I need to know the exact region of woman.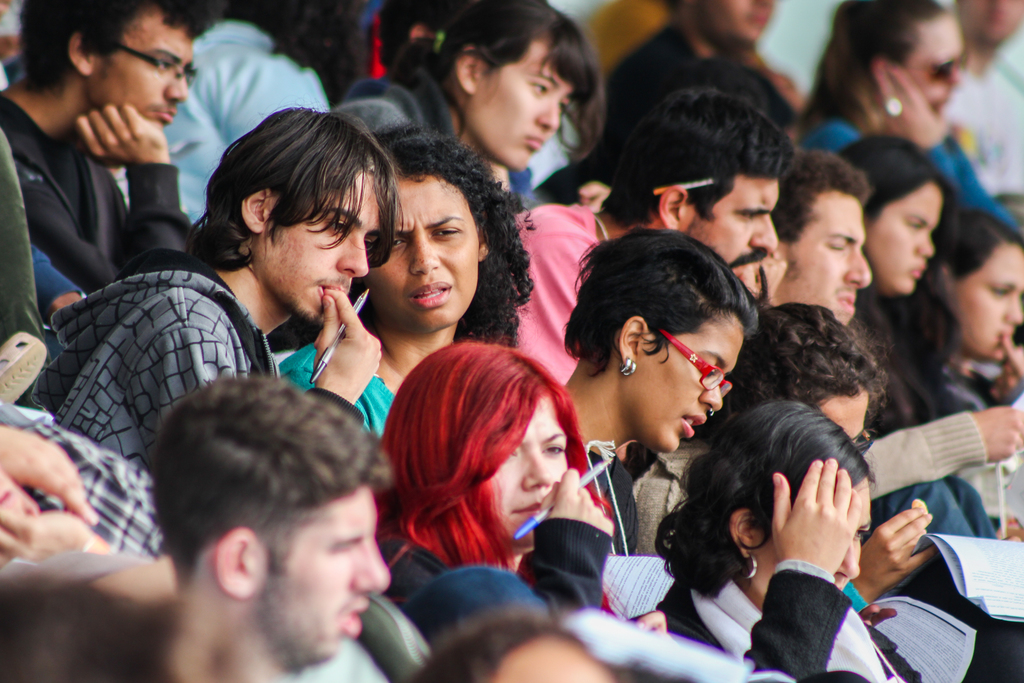
Region: <bbox>323, 0, 607, 211</bbox>.
